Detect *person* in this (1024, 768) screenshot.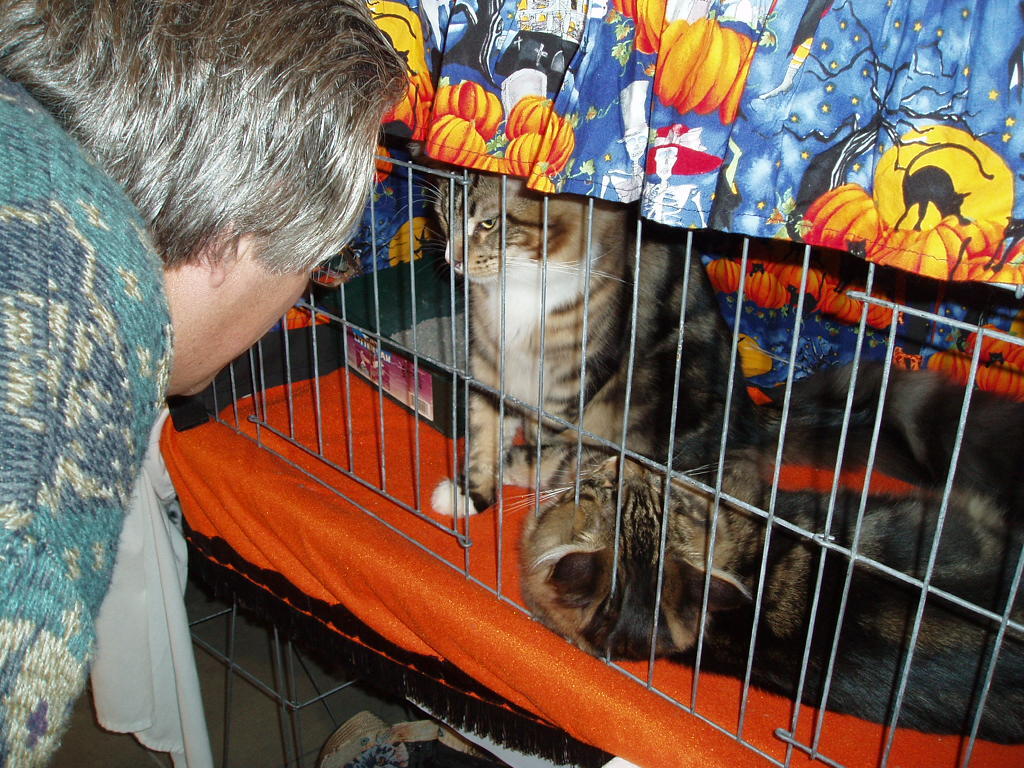
Detection: rect(0, 0, 405, 767).
